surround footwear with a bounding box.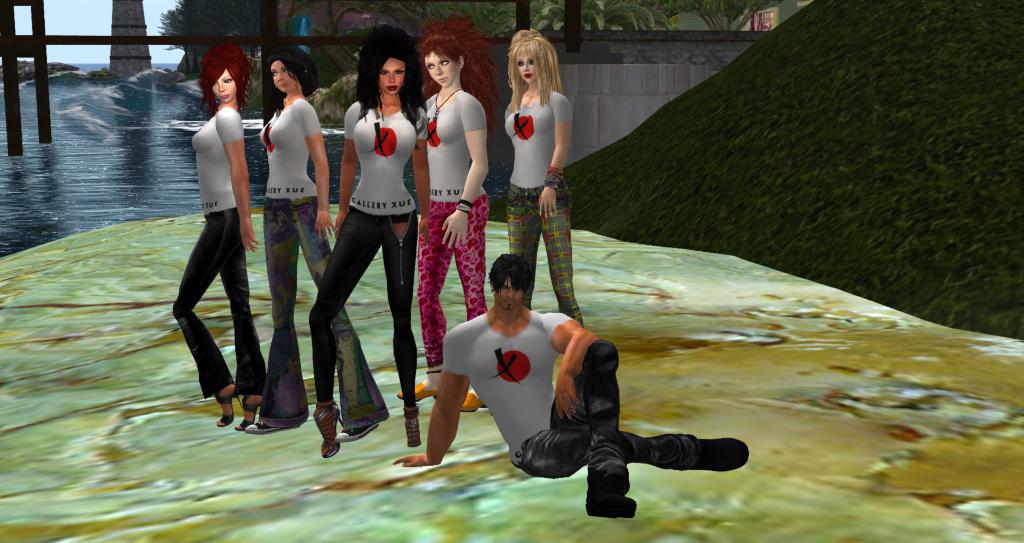
694:434:749:475.
